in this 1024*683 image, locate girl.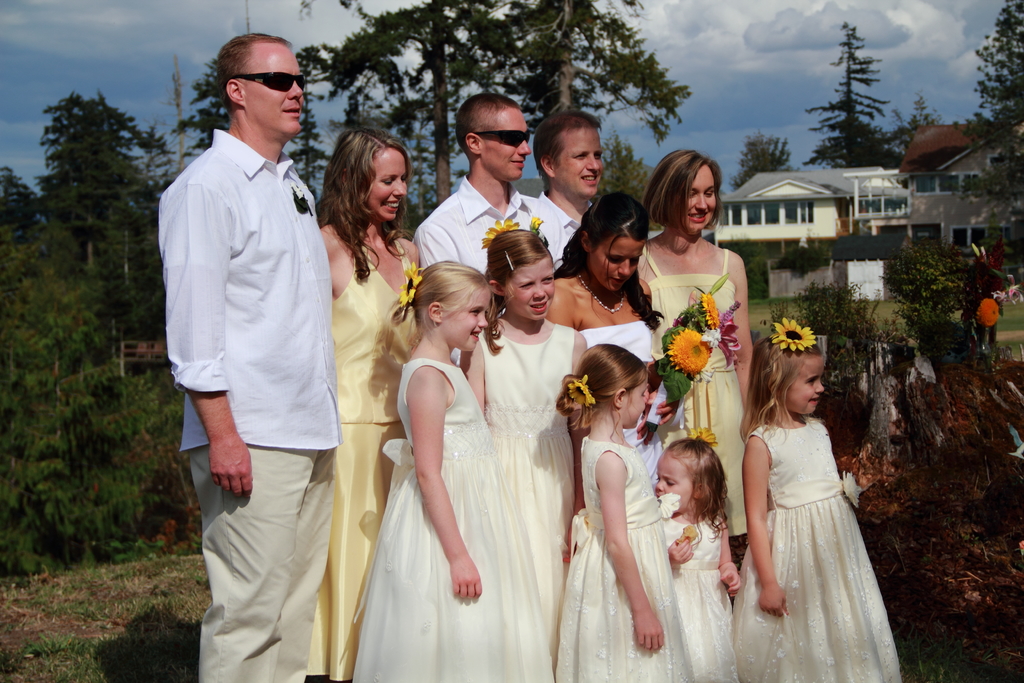
Bounding box: [left=341, top=255, right=552, bottom=682].
